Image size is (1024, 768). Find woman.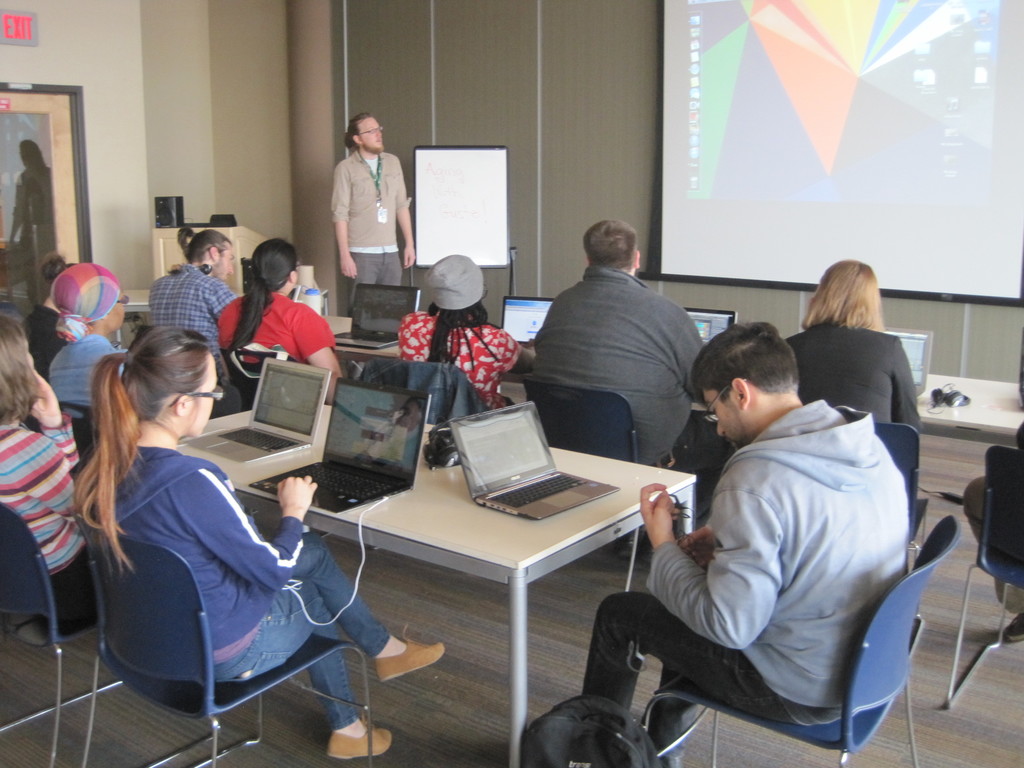
BBox(93, 335, 446, 749).
